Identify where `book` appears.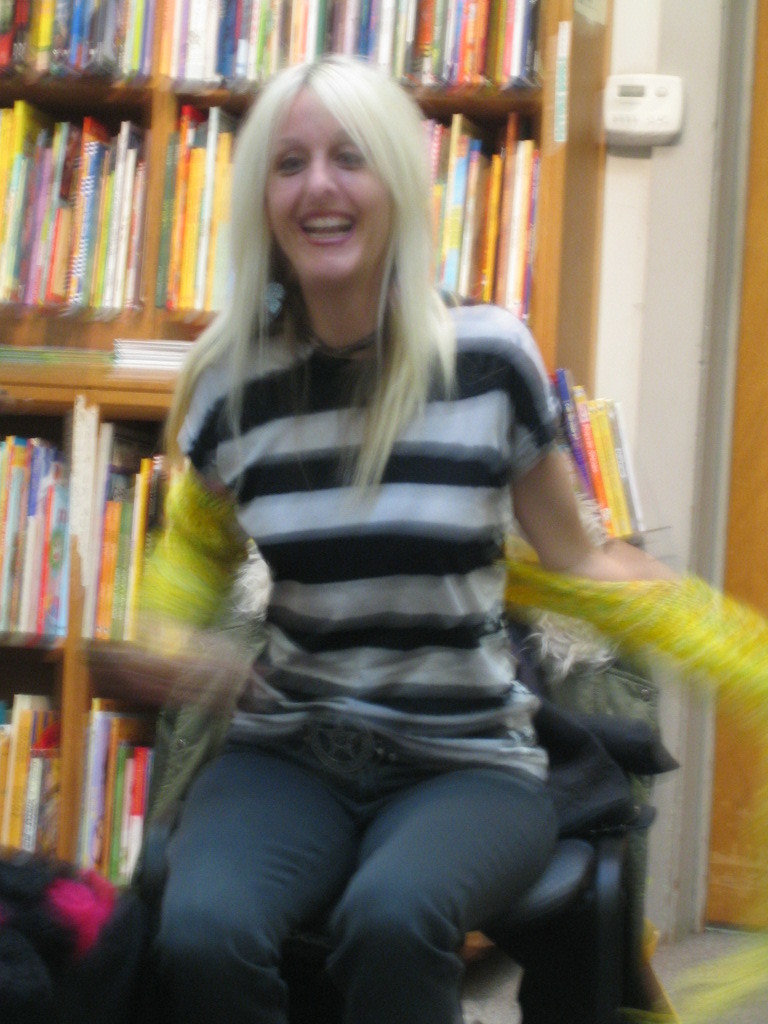
Appears at [123, 472, 143, 639].
